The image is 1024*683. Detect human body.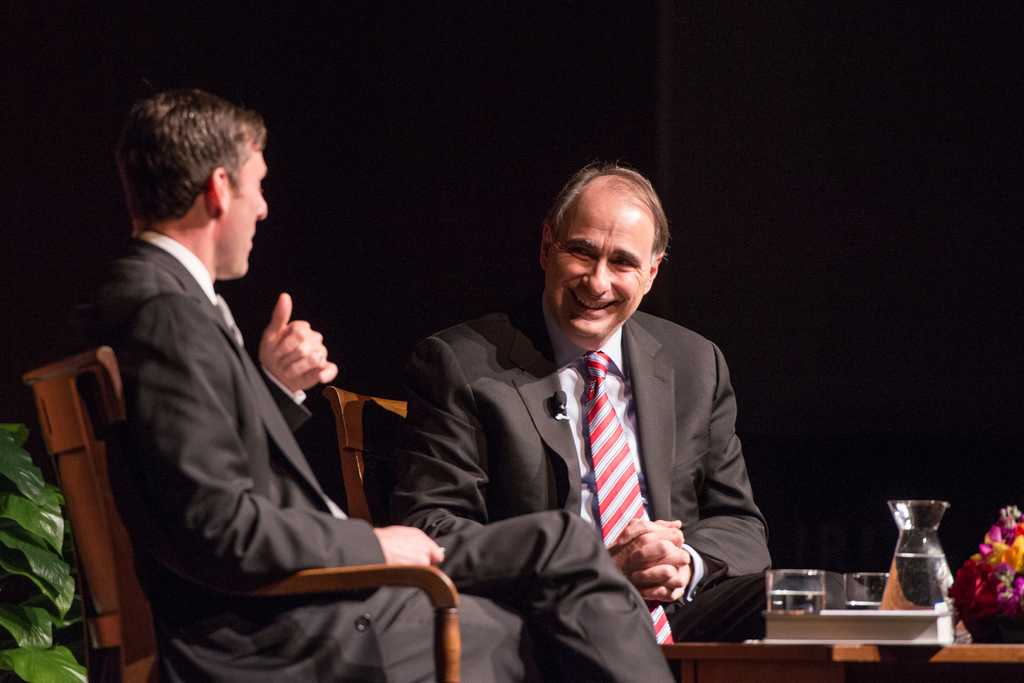
Detection: (x1=83, y1=83, x2=675, y2=682).
